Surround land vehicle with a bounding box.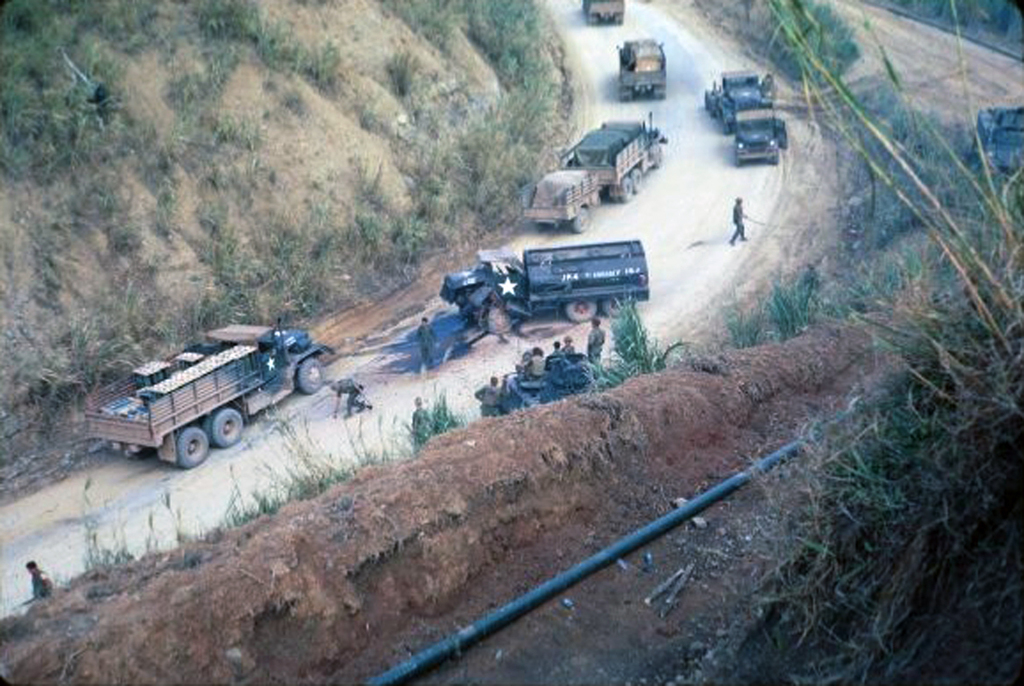
(723, 105, 787, 165).
